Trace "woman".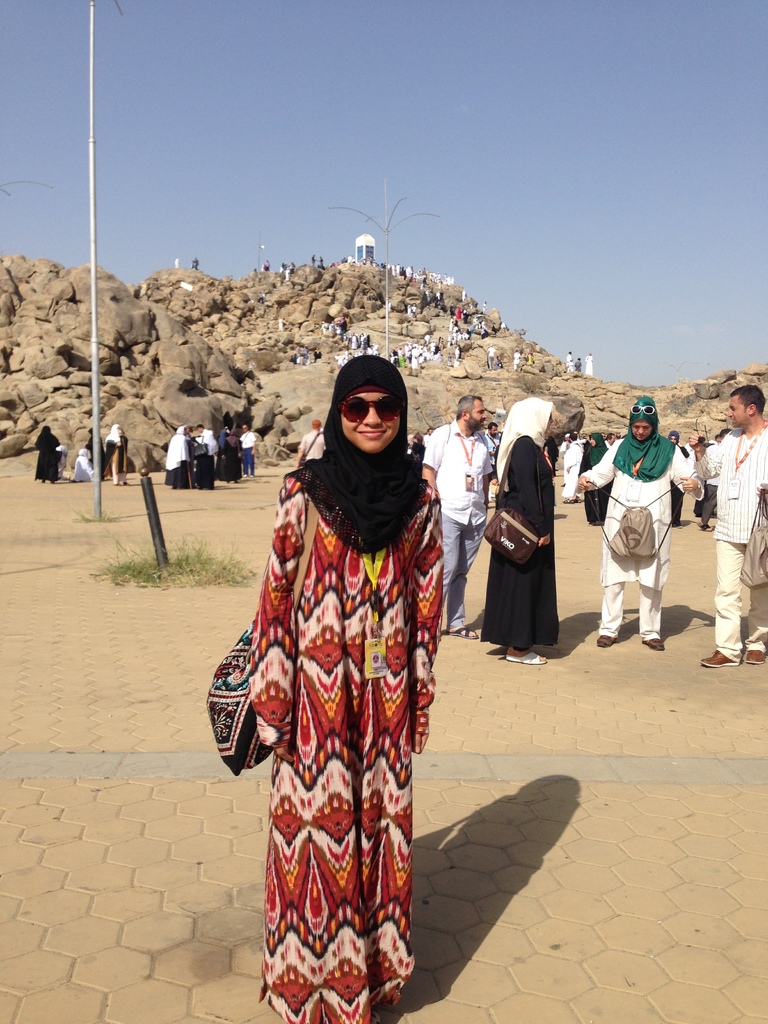
Traced to [214,333,469,1021].
